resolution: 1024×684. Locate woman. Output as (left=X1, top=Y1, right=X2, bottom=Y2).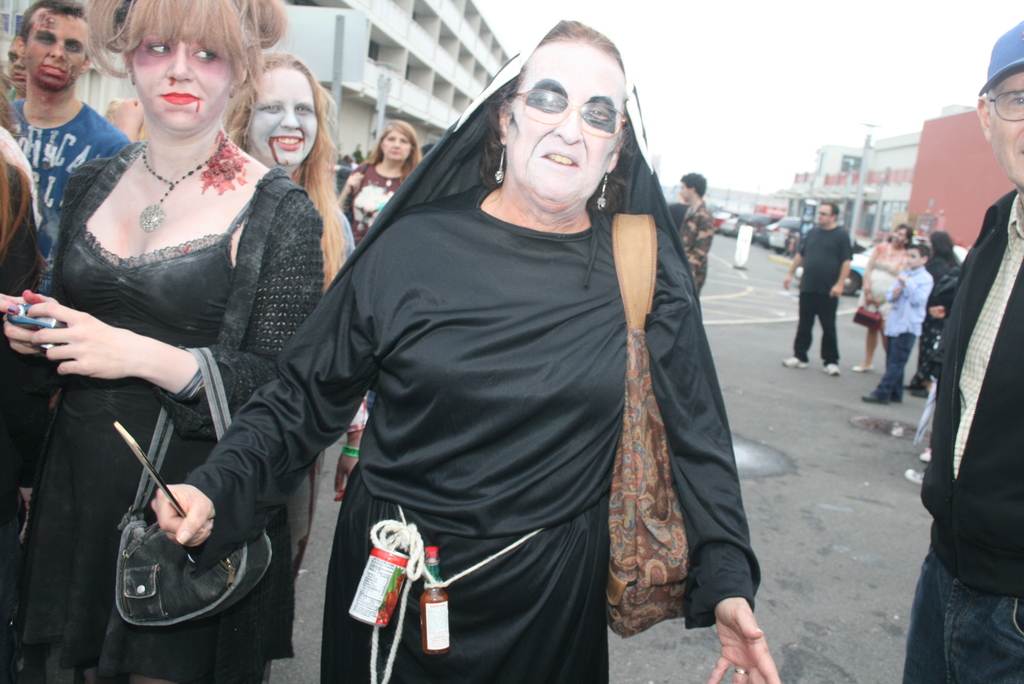
(left=852, top=221, right=915, bottom=377).
